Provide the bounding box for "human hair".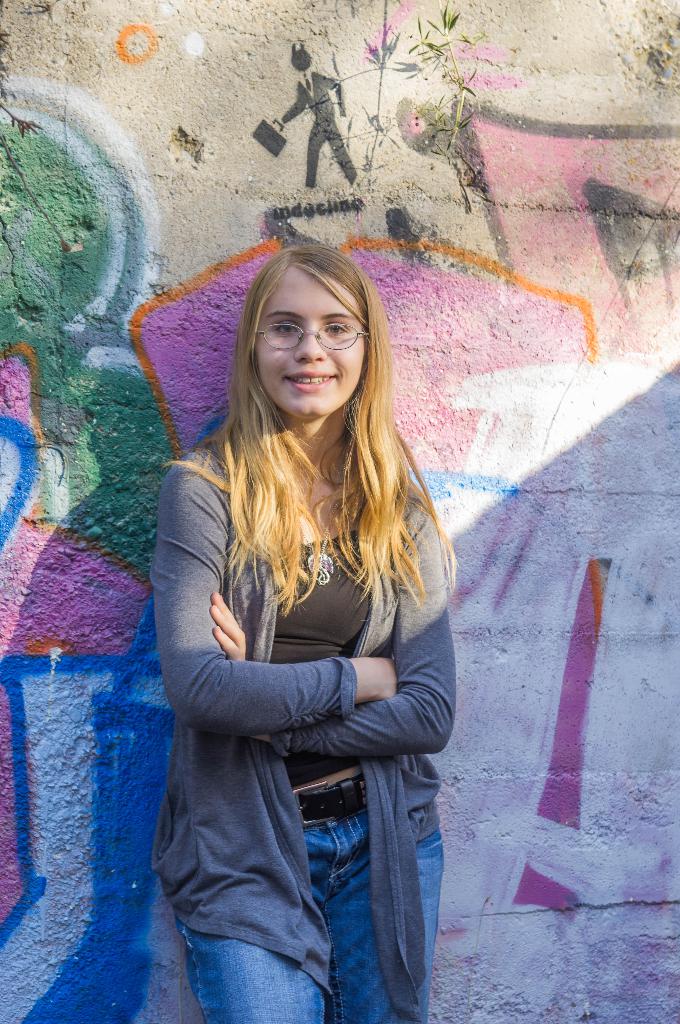
region(180, 214, 425, 631).
